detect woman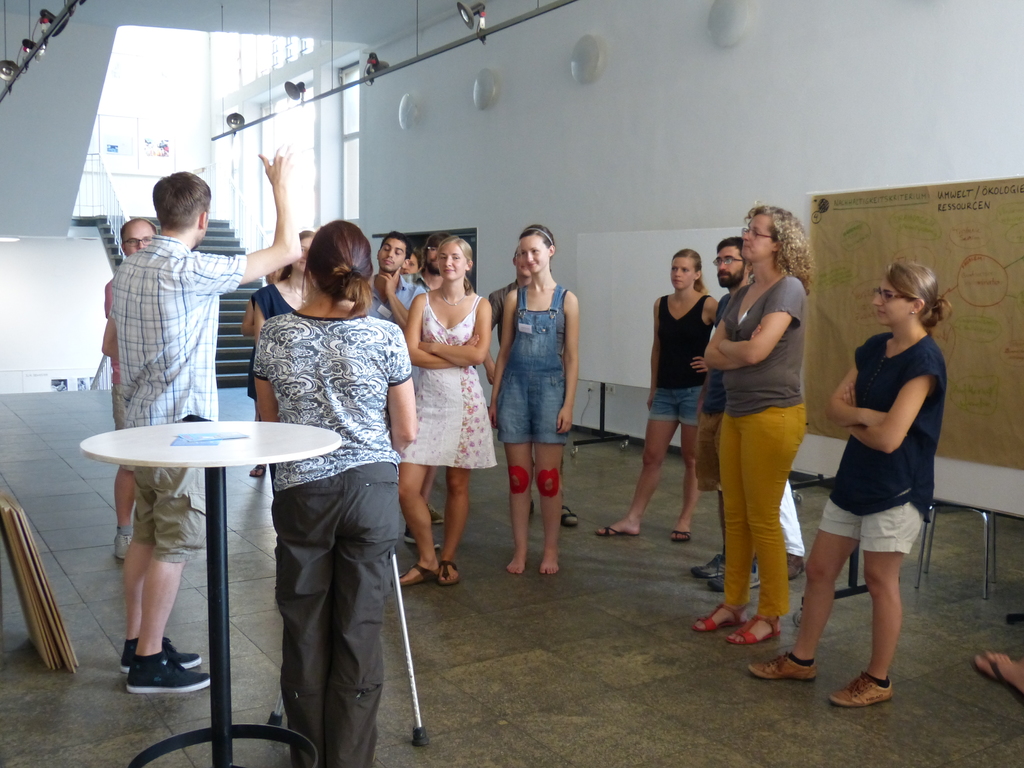
596/250/723/541
